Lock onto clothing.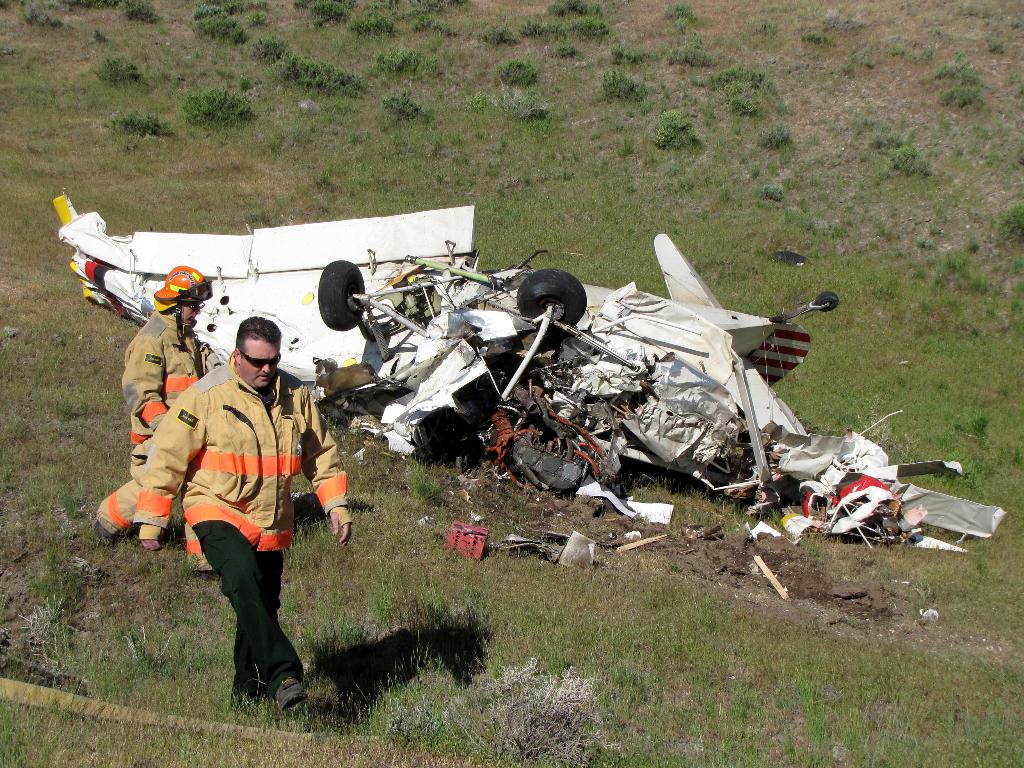
Locked: locate(129, 358, 360, 553).
